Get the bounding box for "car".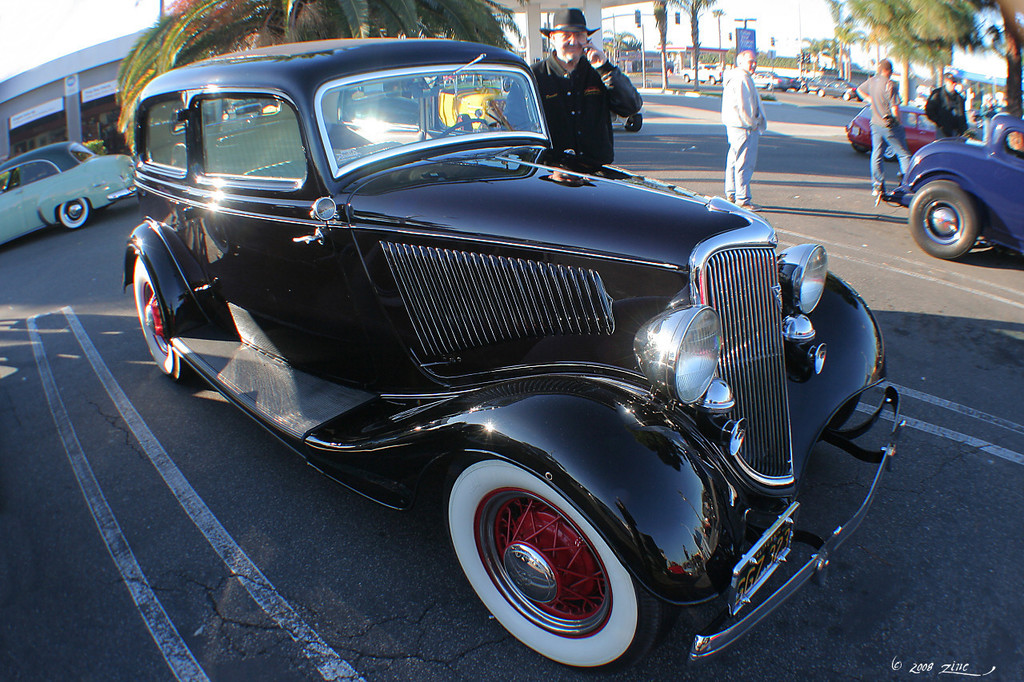
crop(845, 104, 983, 162).
